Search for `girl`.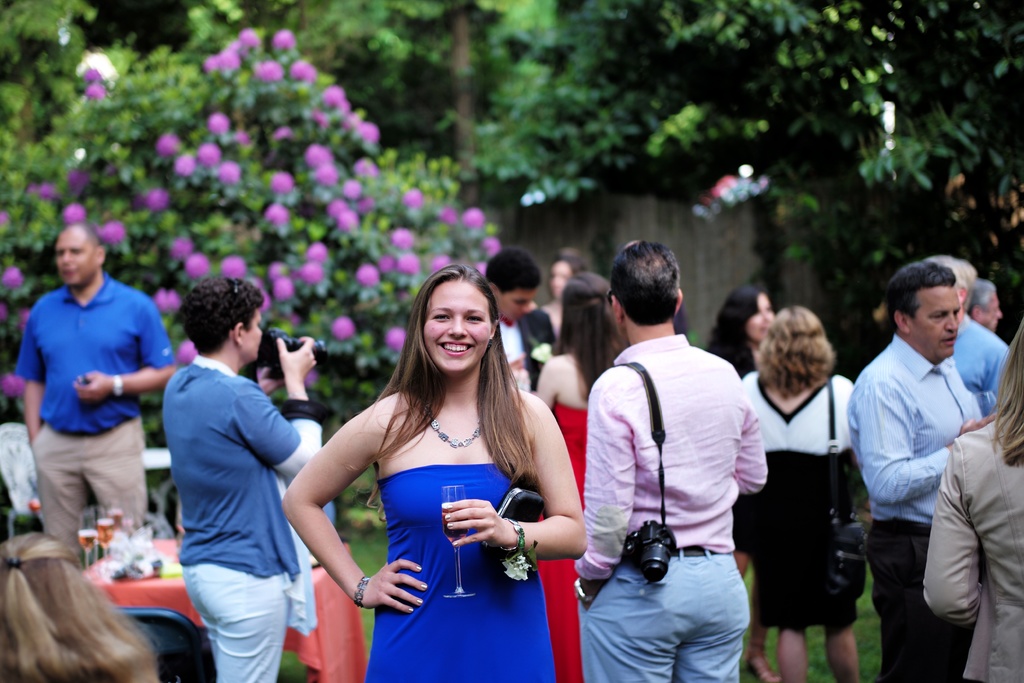
Found at locate(699, 283, 779, 385).
